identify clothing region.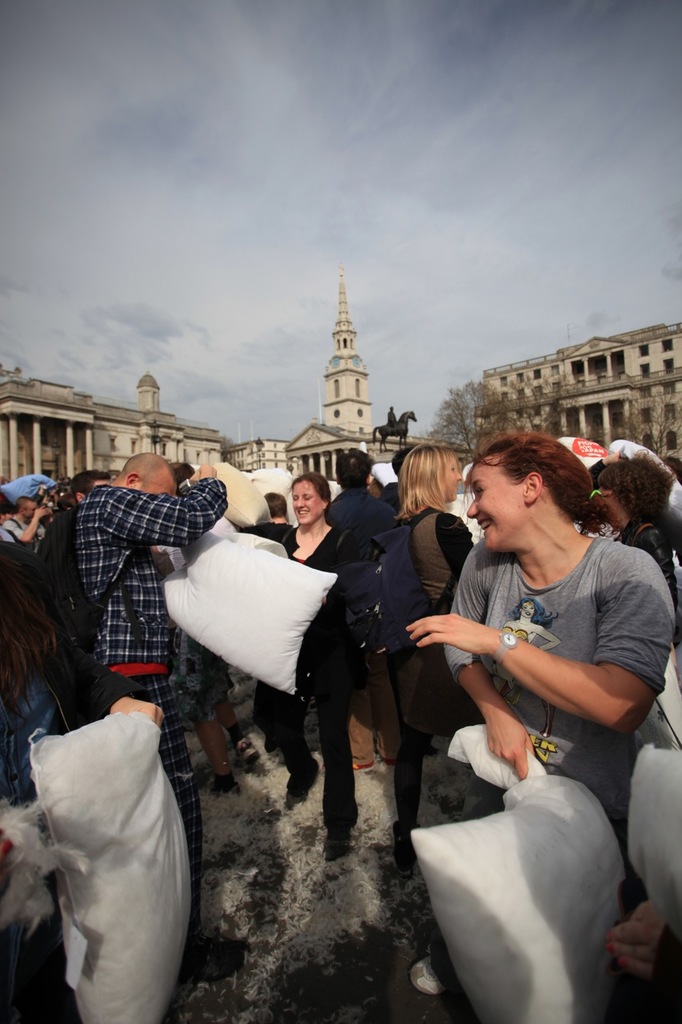
Region: select_region(0, 512, 53, 544).
